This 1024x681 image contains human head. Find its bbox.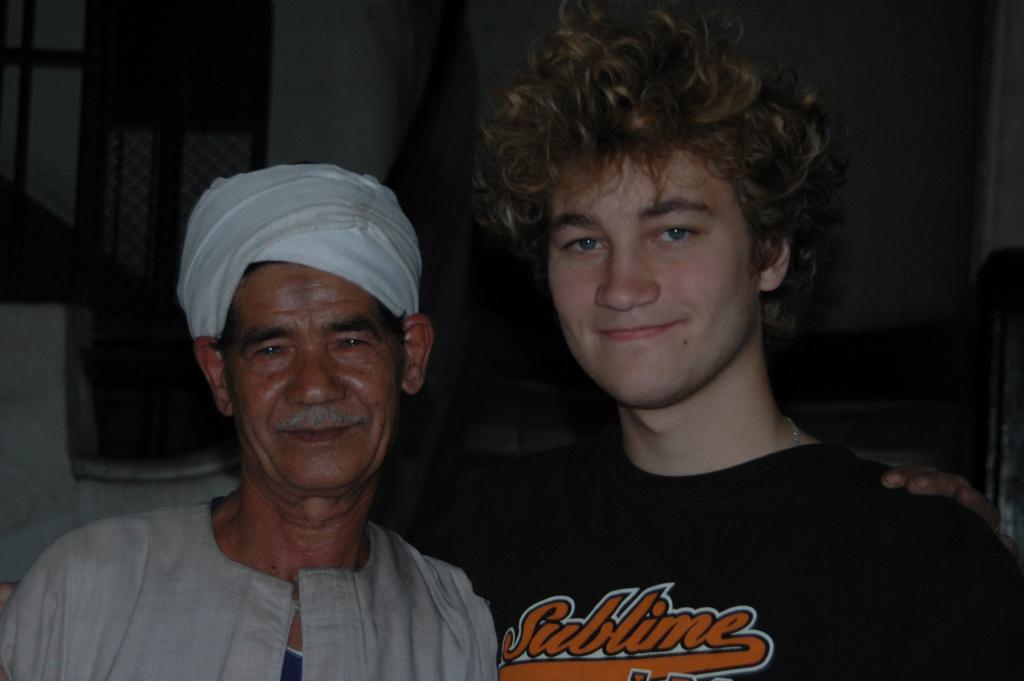
bbox=(467, 0, 857, 418).
